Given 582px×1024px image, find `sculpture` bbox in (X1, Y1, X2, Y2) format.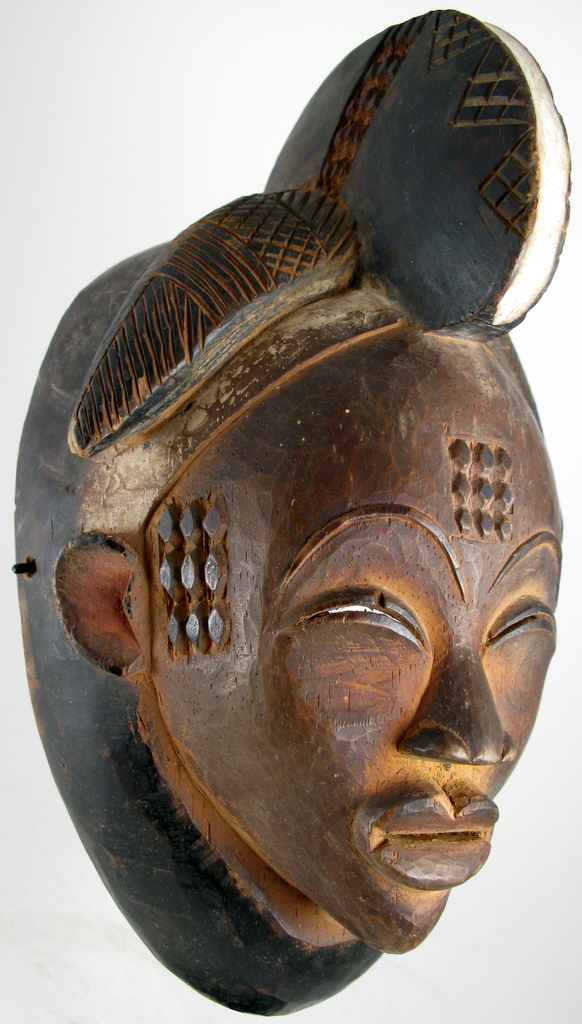
(0, 0, 581, 1014).
